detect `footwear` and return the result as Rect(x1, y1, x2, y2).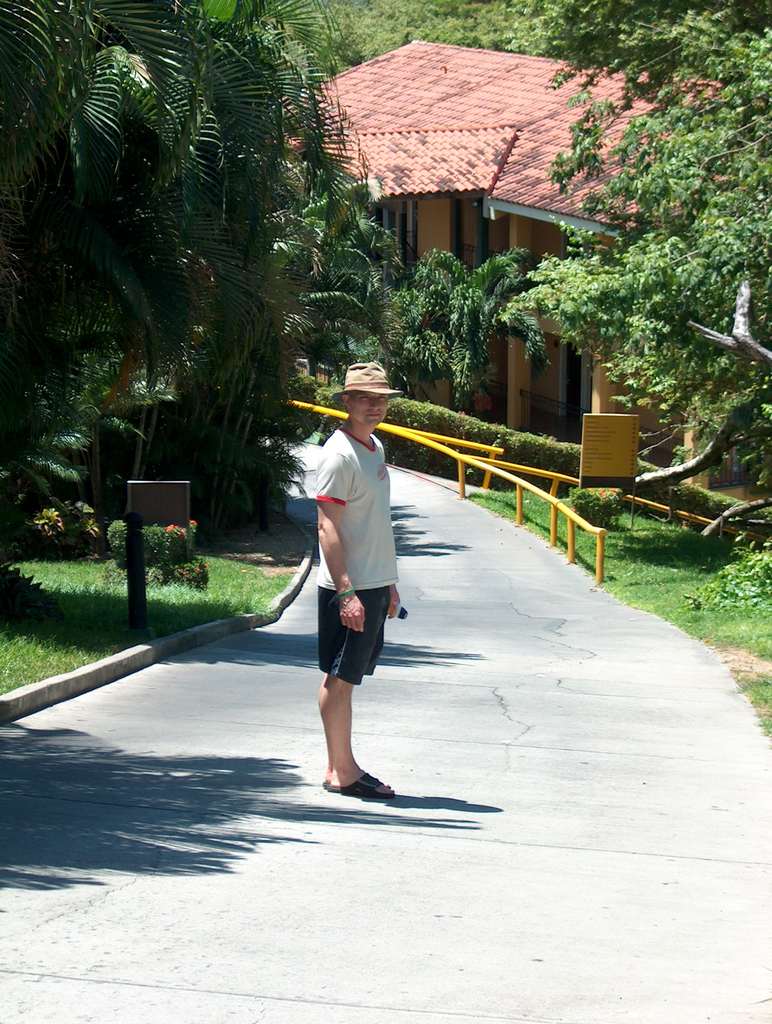
Rect(319, 769, 389, 798).
